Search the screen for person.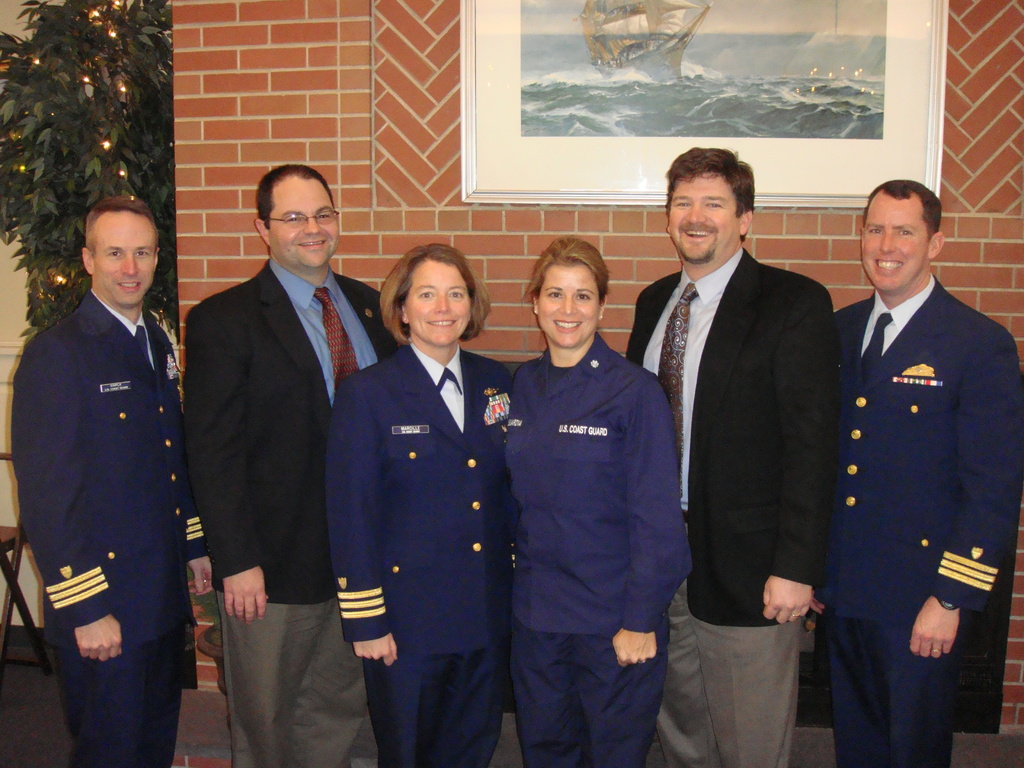
Found at rect(186, 162, 407, 764).
